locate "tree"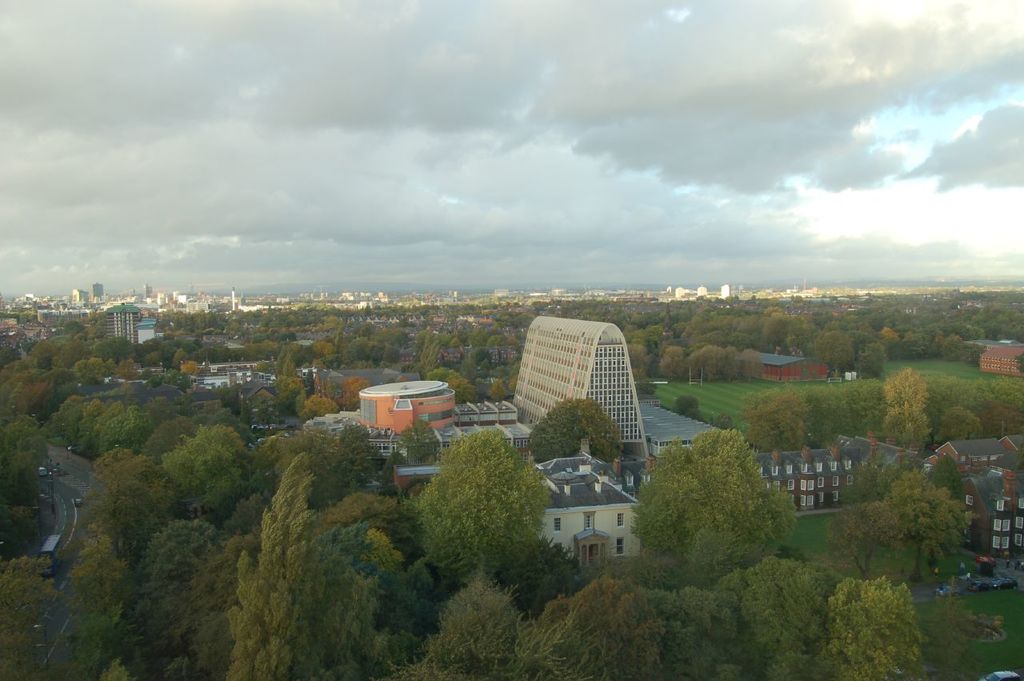
(414, 419, 539, 590)
